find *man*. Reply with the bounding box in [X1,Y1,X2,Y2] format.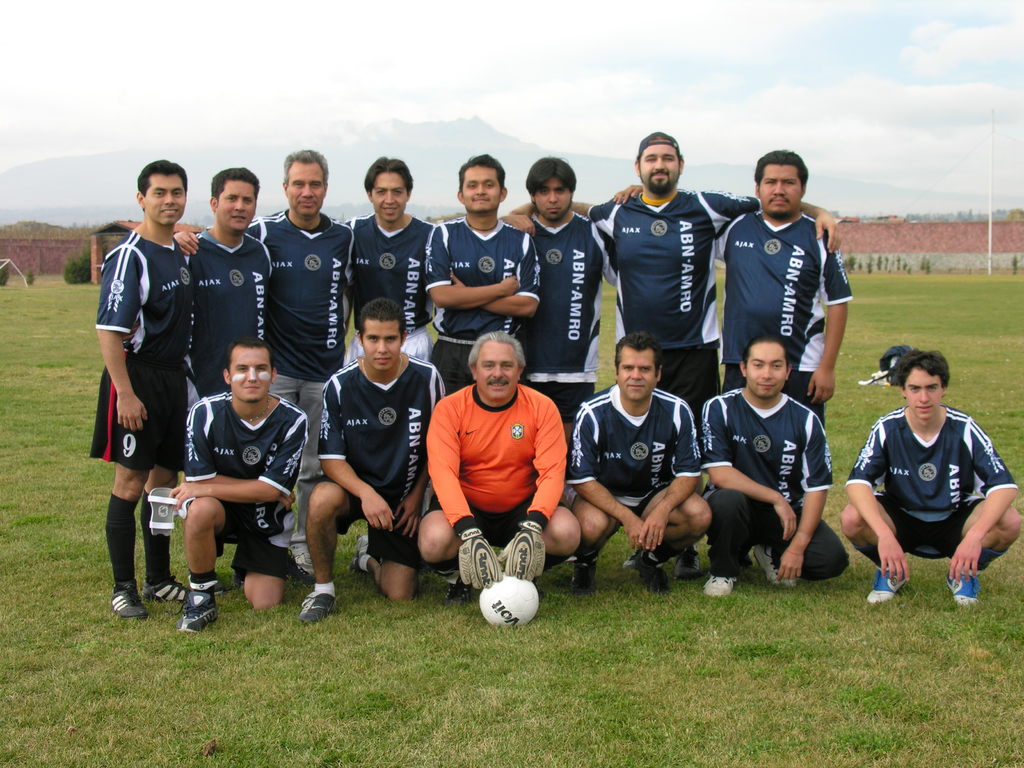
[86,160,195,621].
